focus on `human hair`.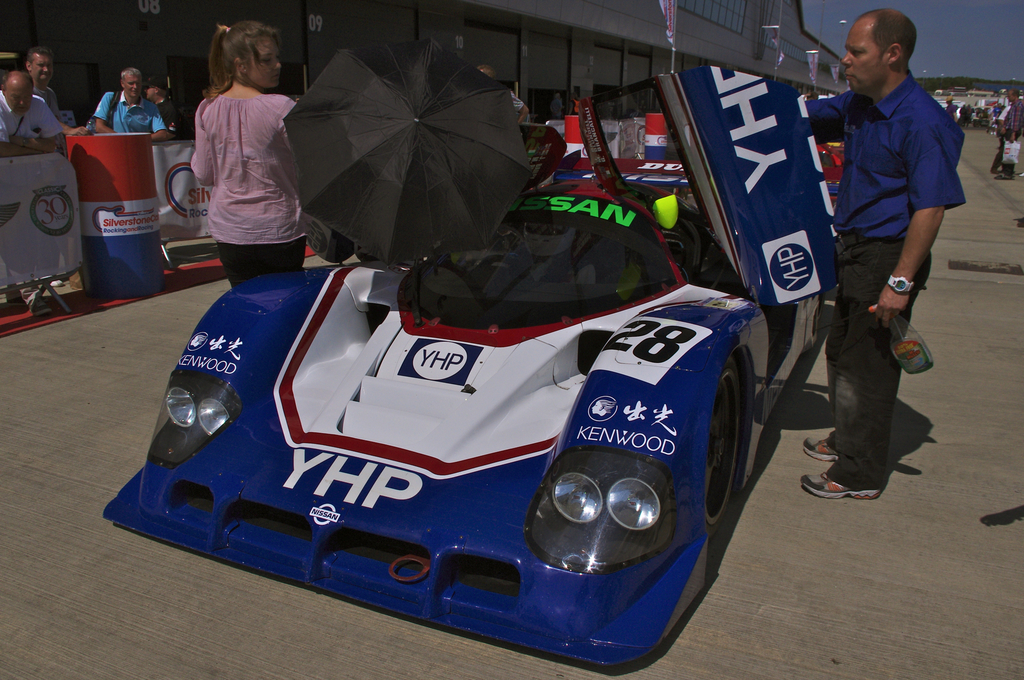
Focused at l=151, t=85, r=170, b=101.
